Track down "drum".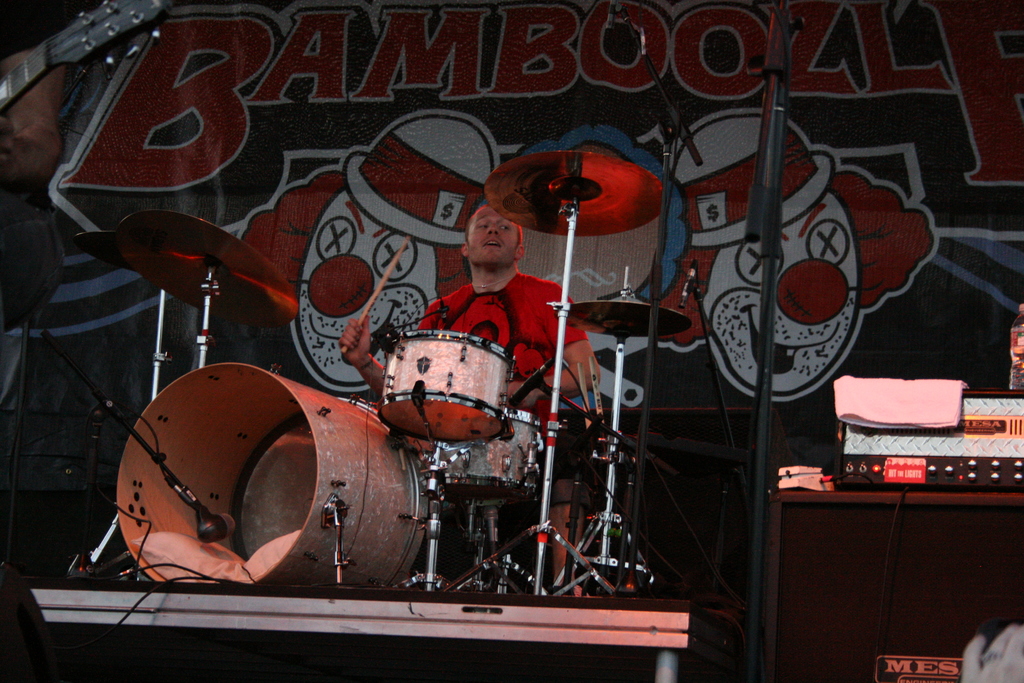
Tracked to BBox(420, 409, 540, 509).
